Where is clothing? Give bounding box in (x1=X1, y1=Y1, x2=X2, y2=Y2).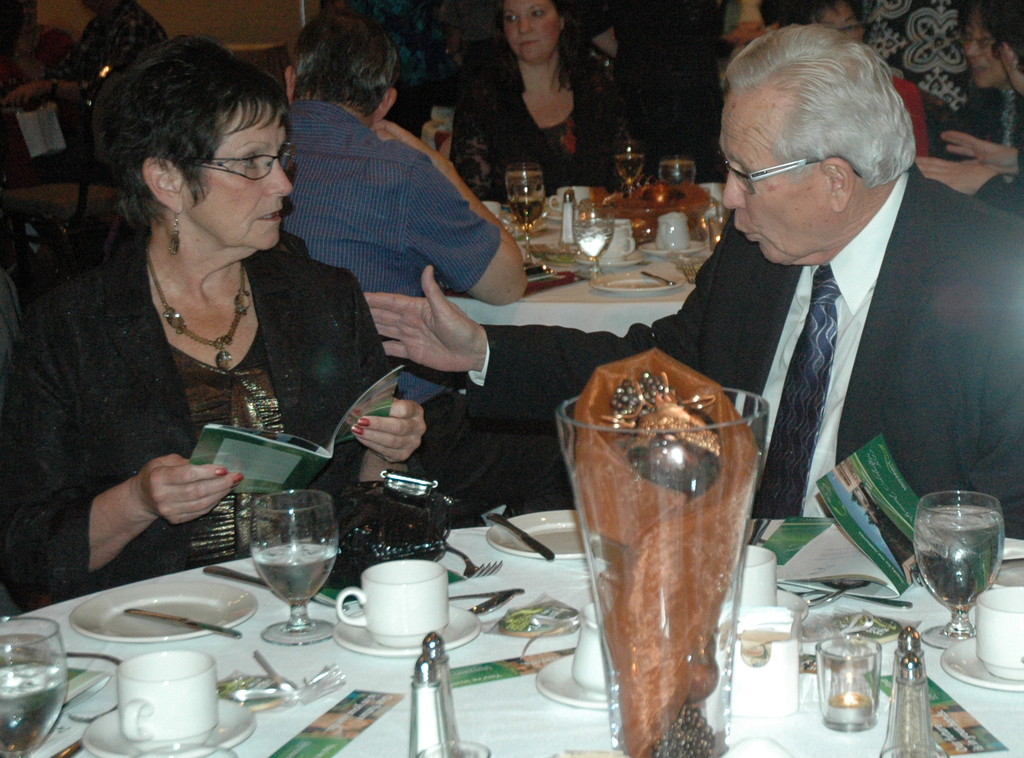
(x1=20, y1=174, x2=402, y2=554).
